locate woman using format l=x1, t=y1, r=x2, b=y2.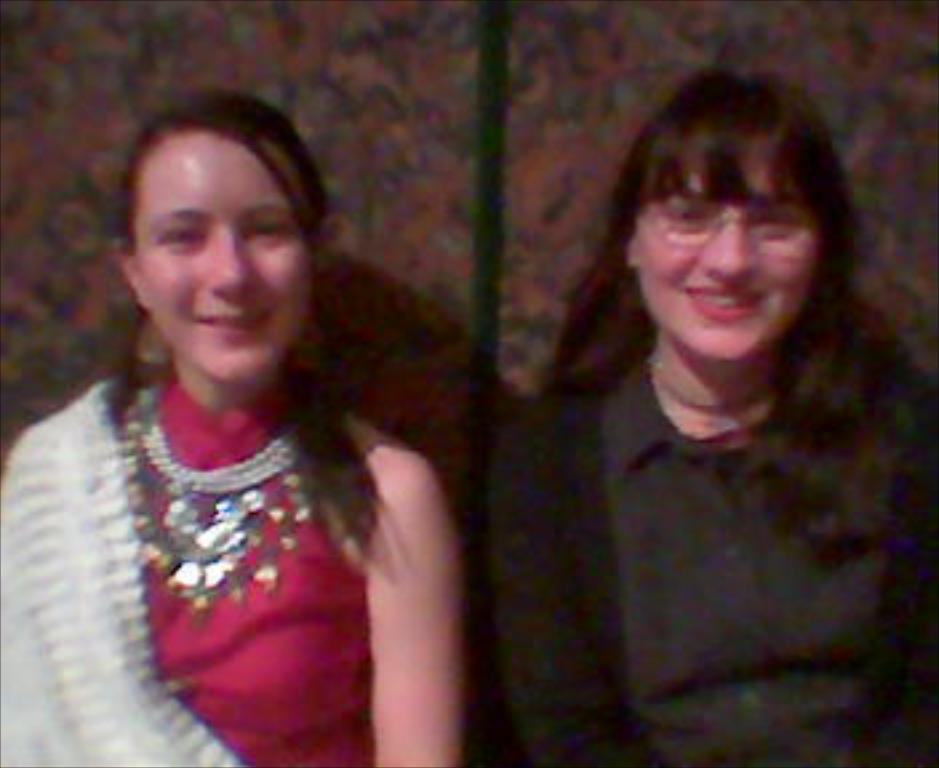
l=483, t=72, r=936, b=765.
